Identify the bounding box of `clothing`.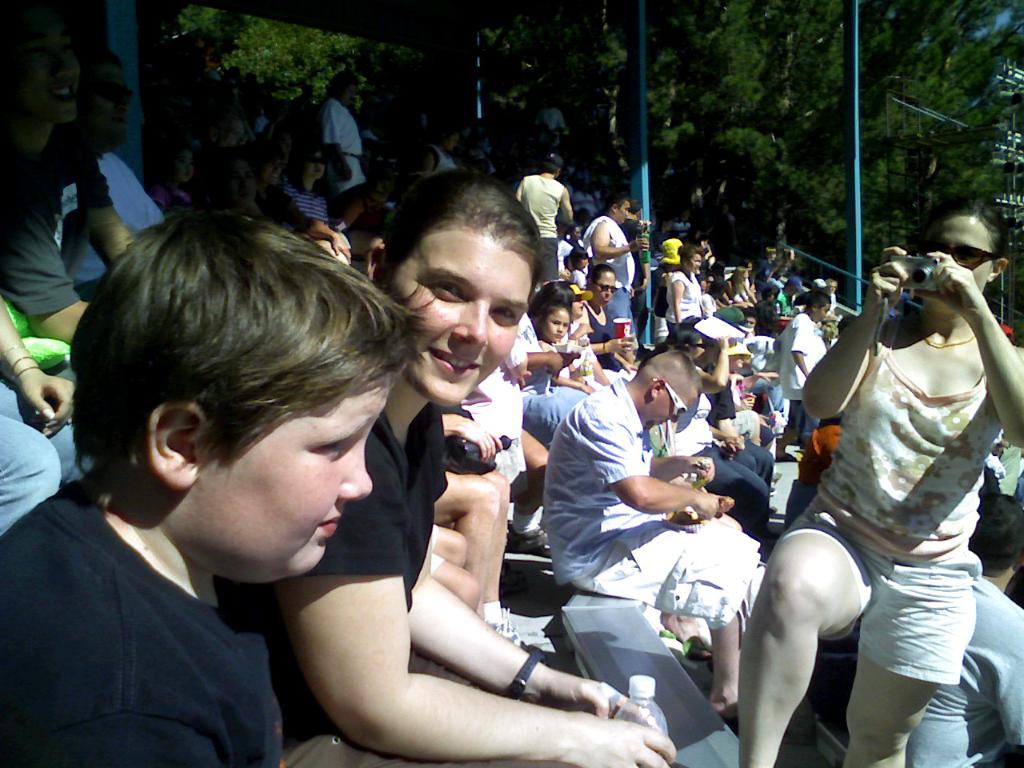
(509,171,571,282).
